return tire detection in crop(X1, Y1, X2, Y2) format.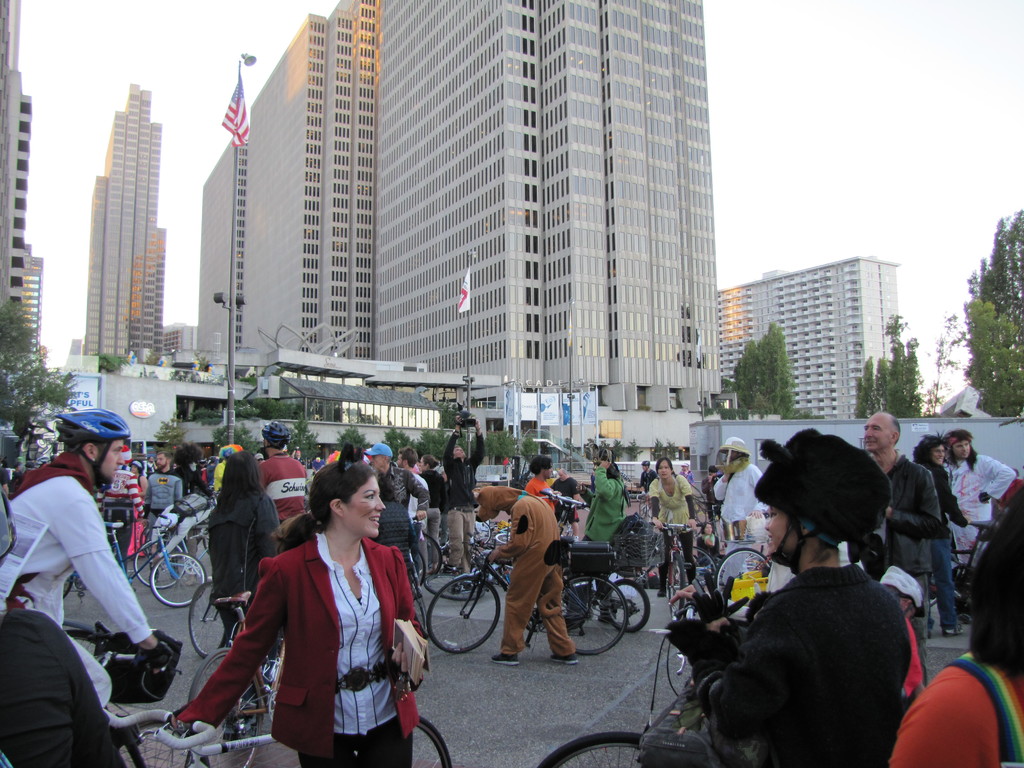
crop(413, 715, 452, 767).
